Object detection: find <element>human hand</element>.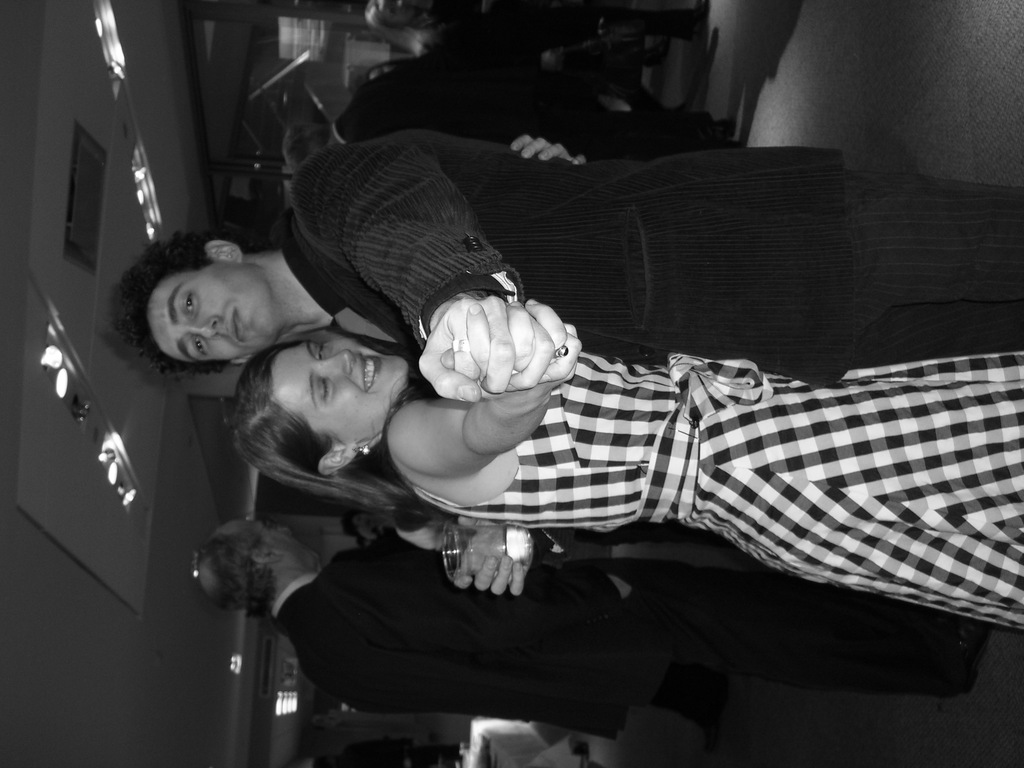
crop(451, 516, 536, 600).
